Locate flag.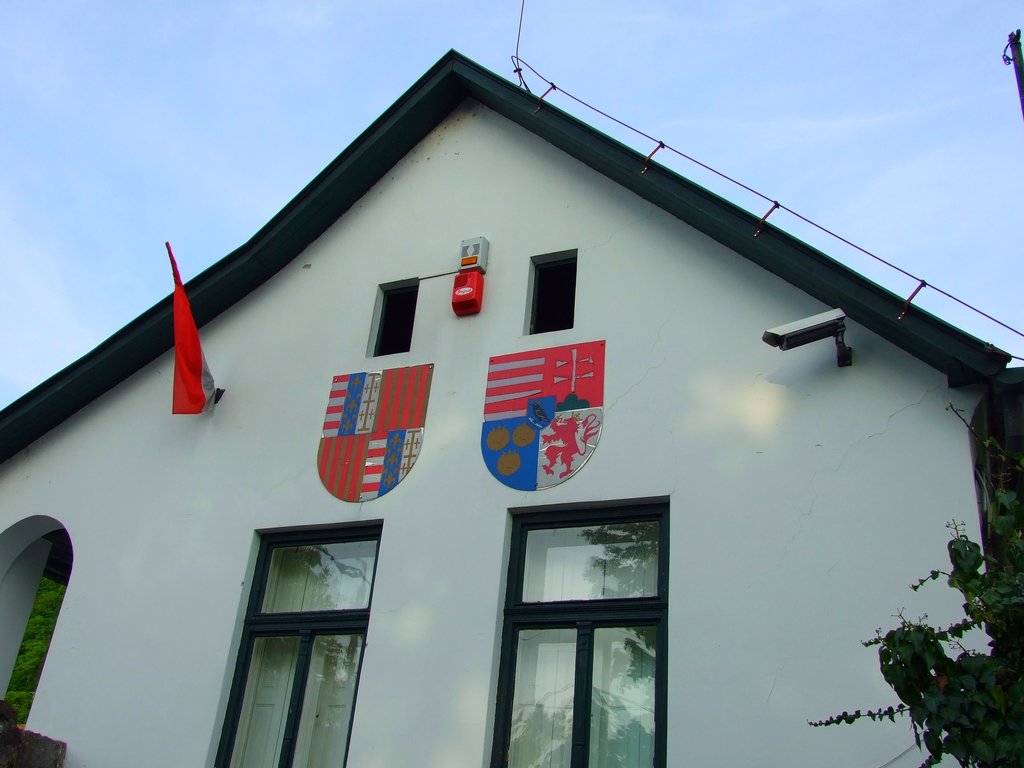
Bounding box: (479, 339, 610, 494).
